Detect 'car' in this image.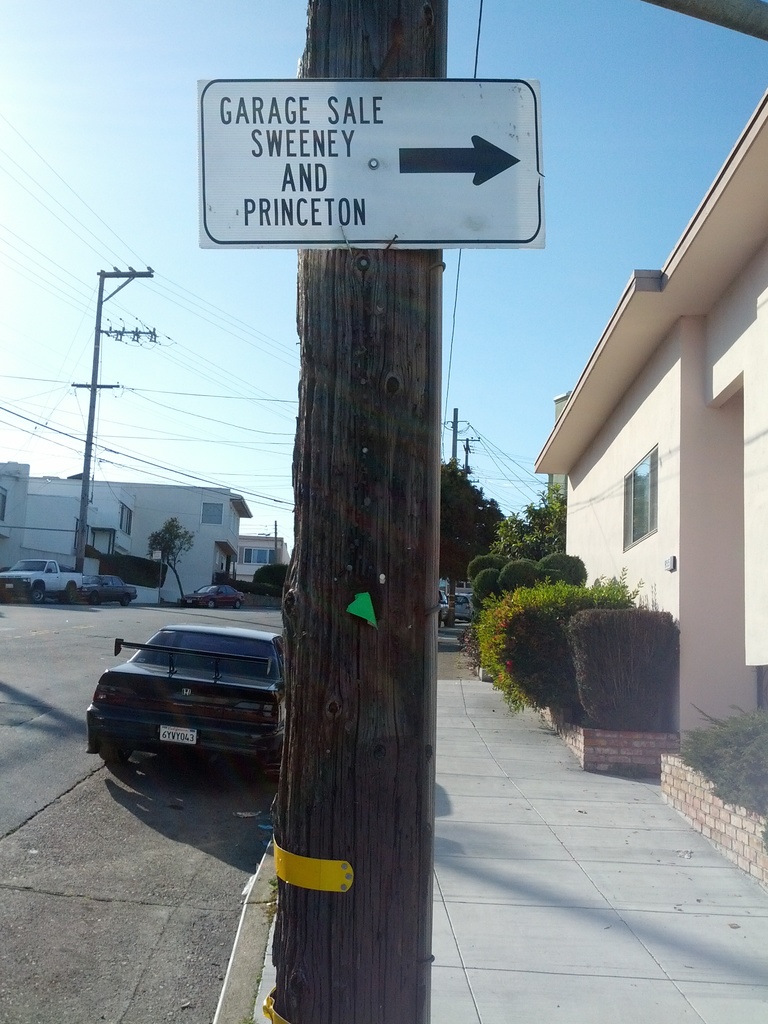
Detection: 81:572:143:608.
